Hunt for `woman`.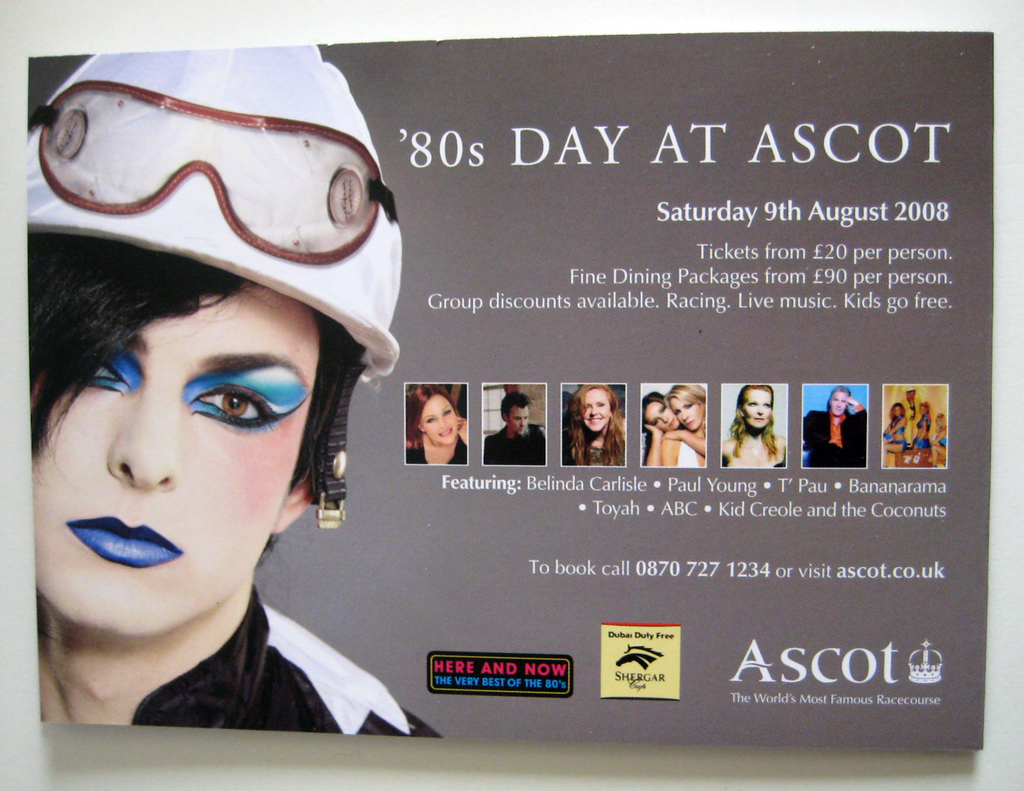
Hunted down at <box>721,384,795,472</box>.
